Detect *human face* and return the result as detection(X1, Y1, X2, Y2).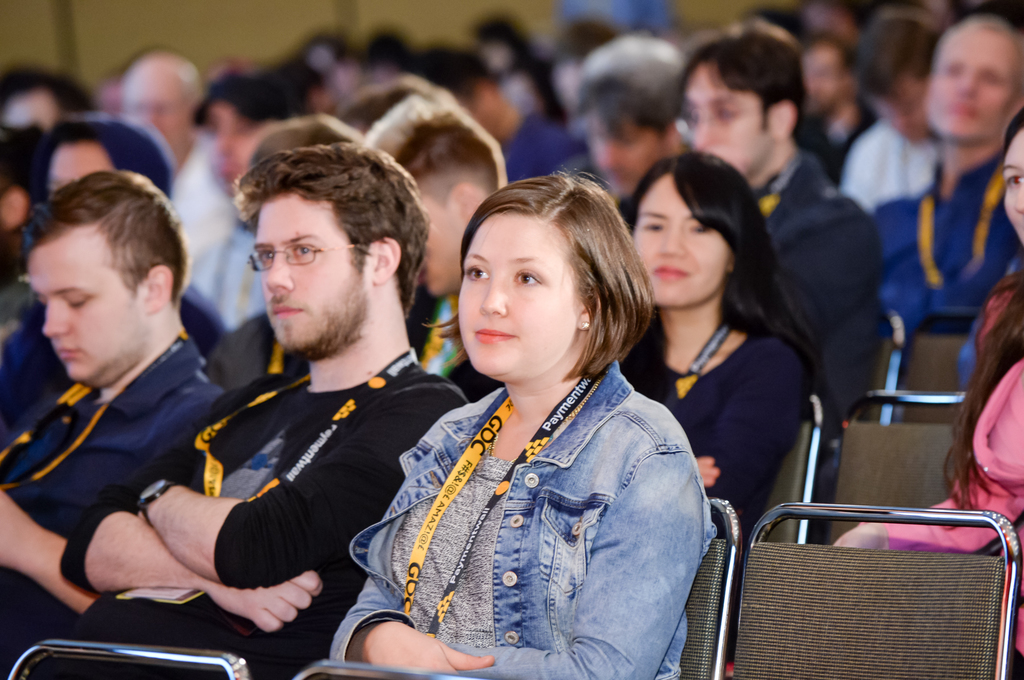
detection(458, 208, 585, 383).
